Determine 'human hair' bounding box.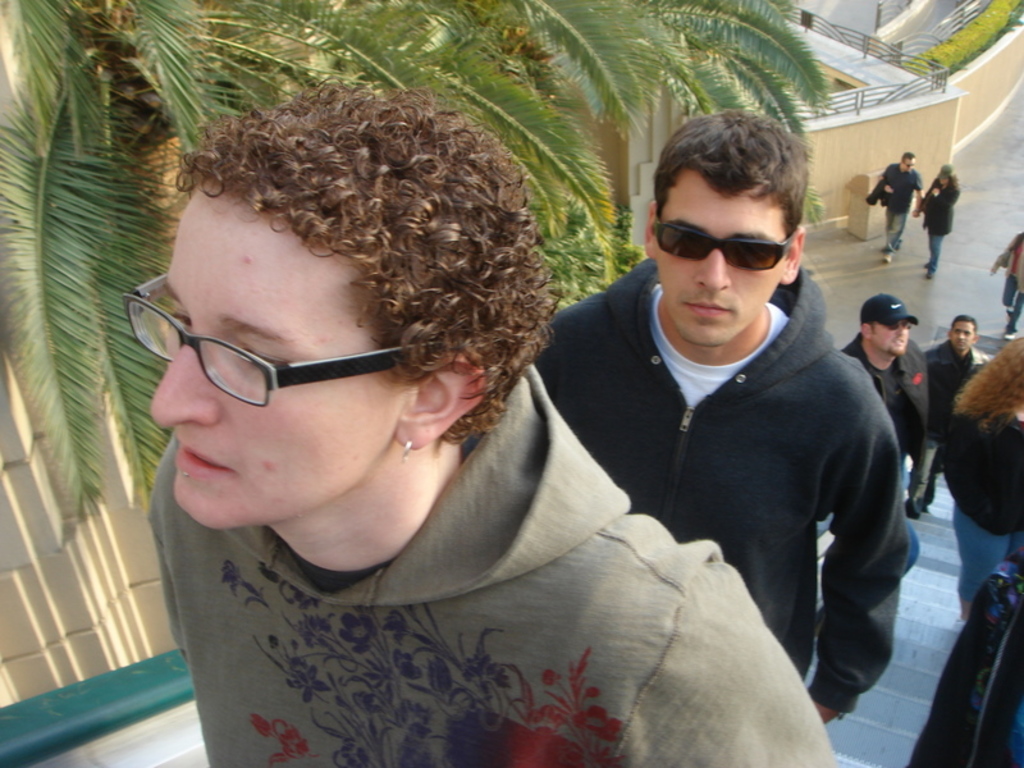
Determined: Rect(173, 81, 554, 447).
